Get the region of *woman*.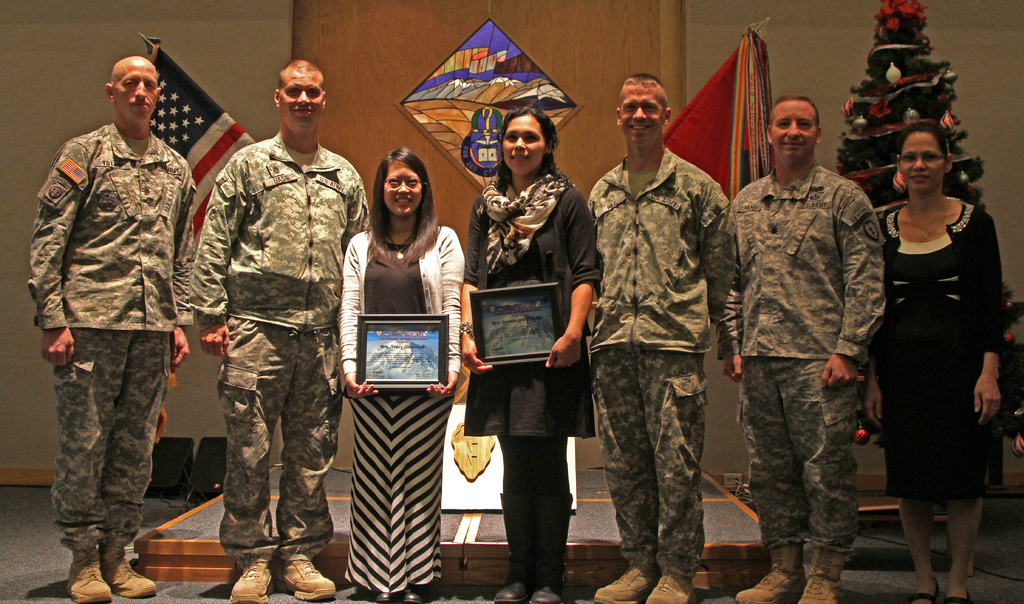
{"x1": 864, "y1": 119, "x2": 996, "y2": 601}.
